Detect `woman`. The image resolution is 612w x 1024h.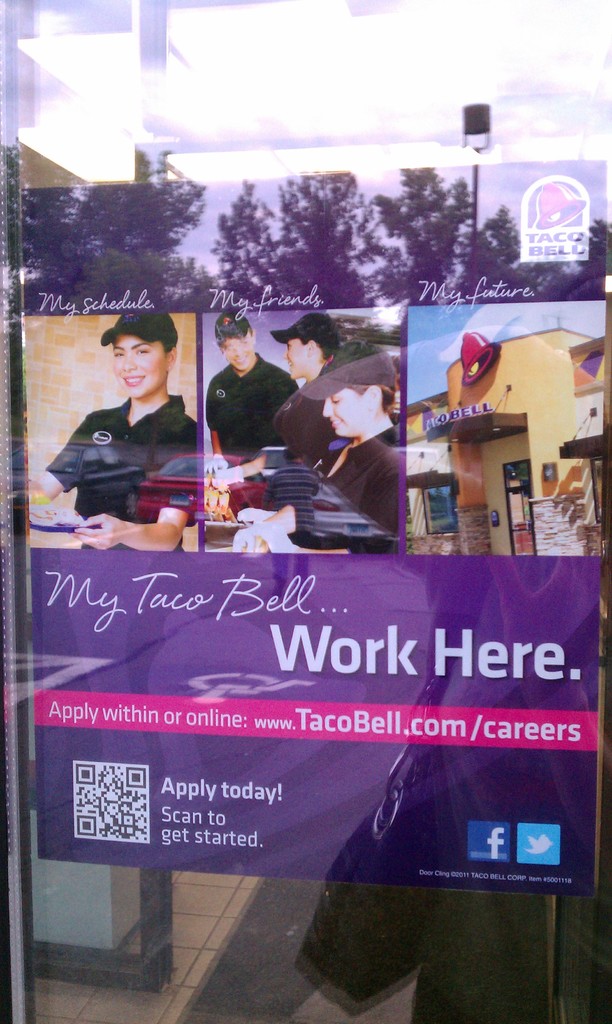
{"x1": 233, "y1": 353, "x2": 401, "y2": 552}.
